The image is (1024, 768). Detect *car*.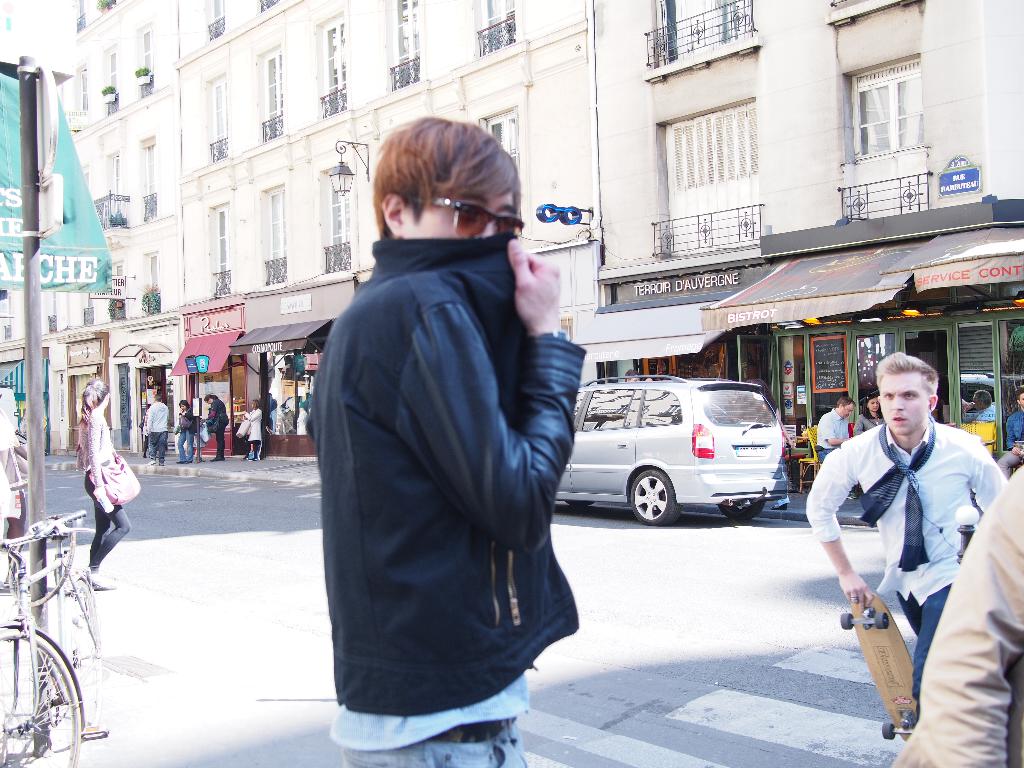
Detection: pyautogui.locateOnScreen(550, 371, 794, 522).
